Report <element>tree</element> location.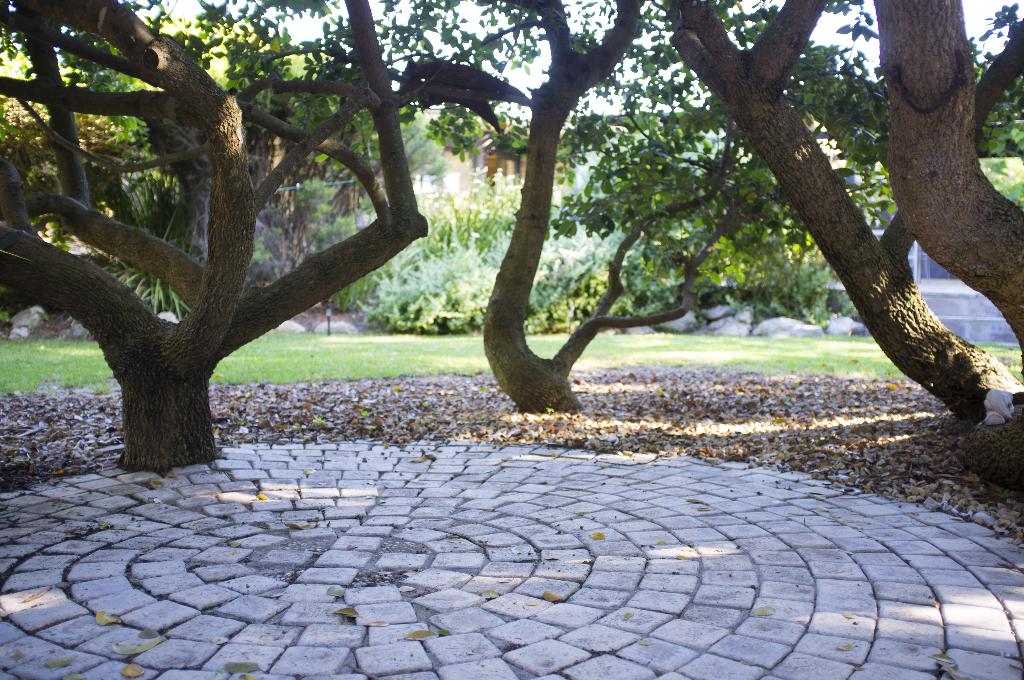
Report: [608,0,1023,480].
